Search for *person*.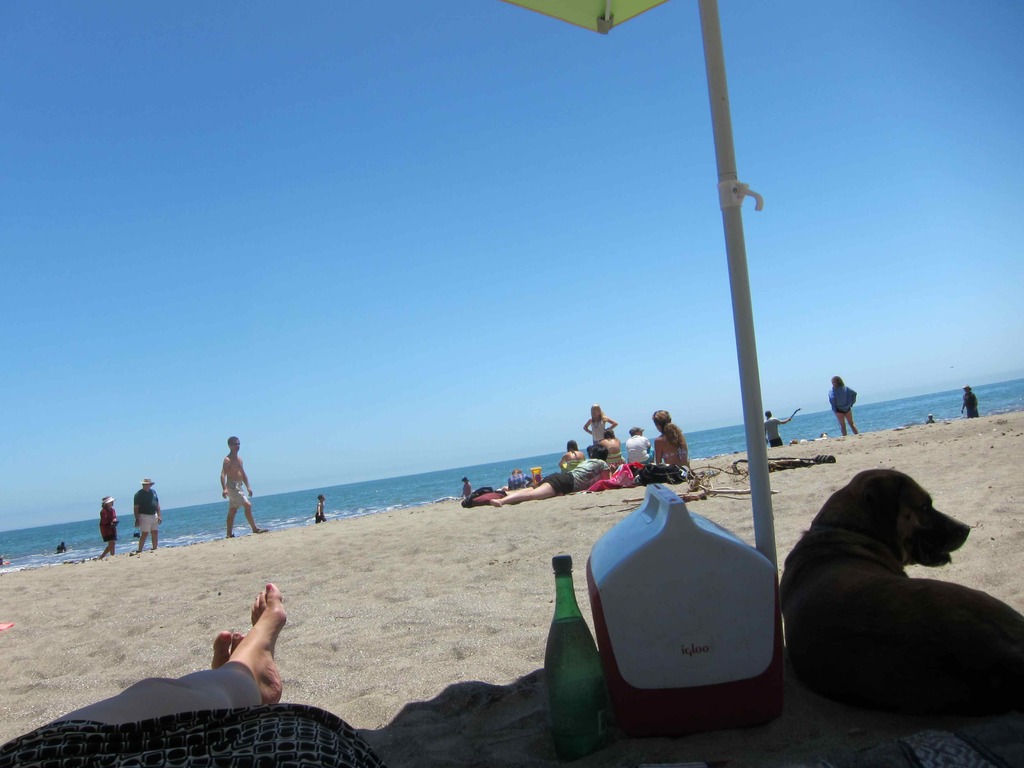
Found at BBox(489, 441, 616, 511).
